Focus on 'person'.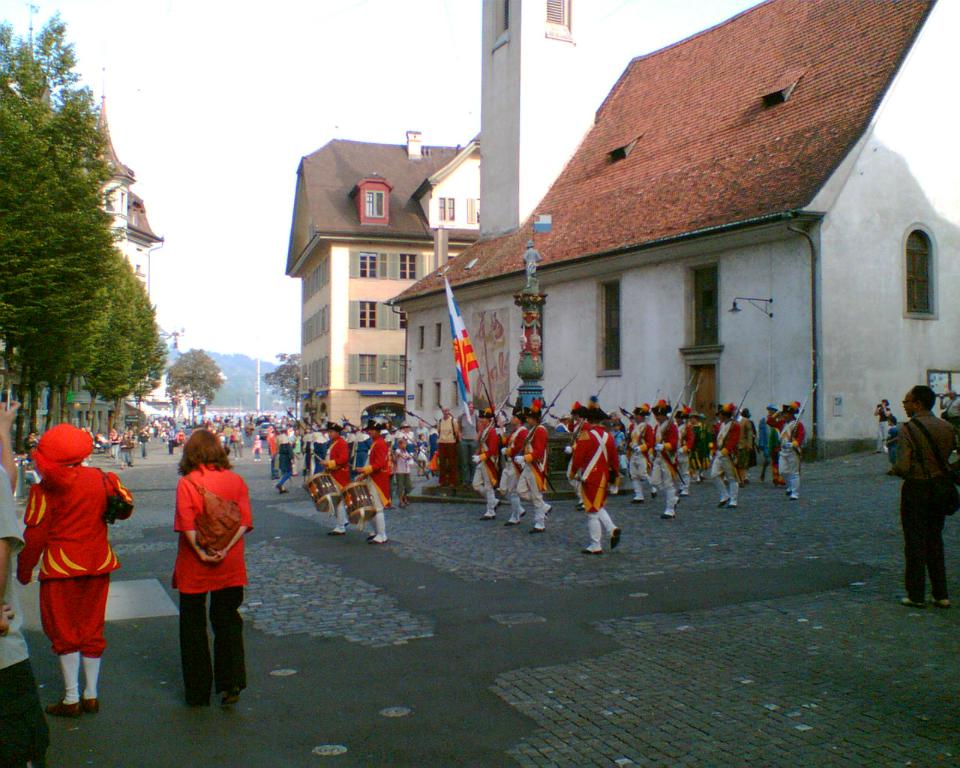
Focused at [left=457, top=395, right=482, bottom=482].
